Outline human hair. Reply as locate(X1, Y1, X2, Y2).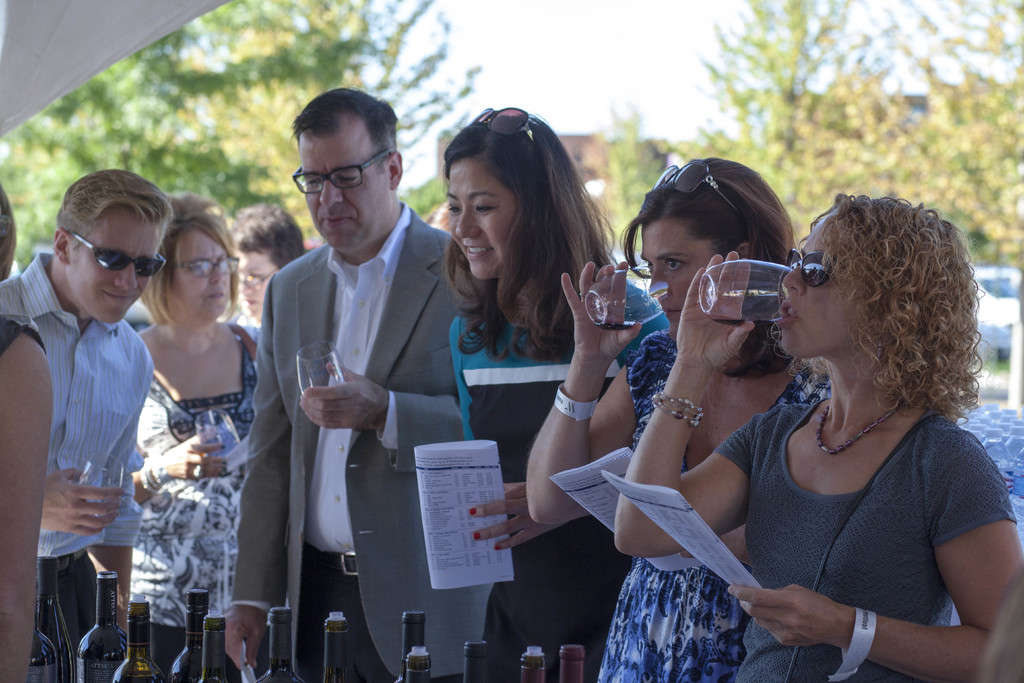
locate(793, 193, 974, 466).
